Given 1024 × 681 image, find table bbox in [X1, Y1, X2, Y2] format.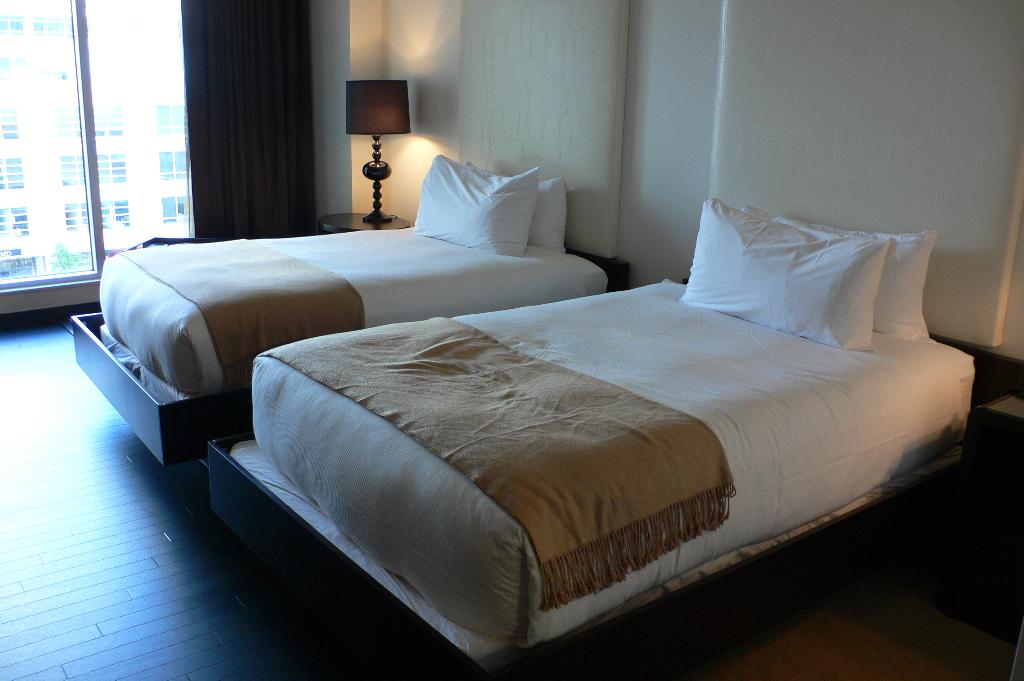
[967, 387, 1023, 443].
